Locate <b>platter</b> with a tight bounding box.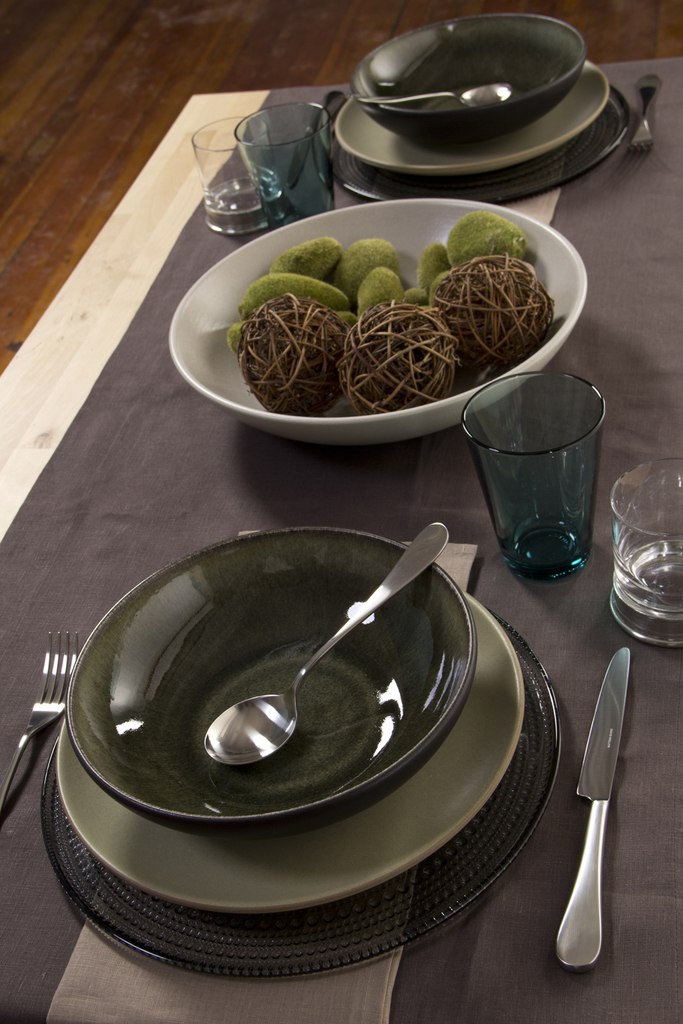
crop(34, 530, 553, 966).
